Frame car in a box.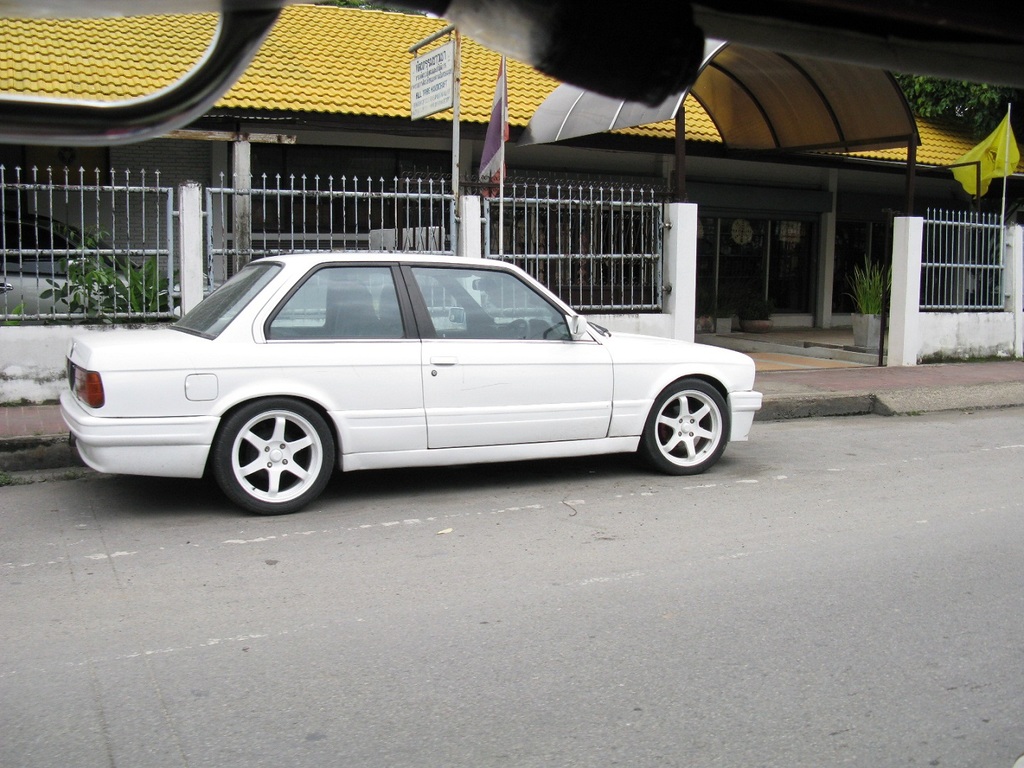
box=[55, 239, 737, 512].
